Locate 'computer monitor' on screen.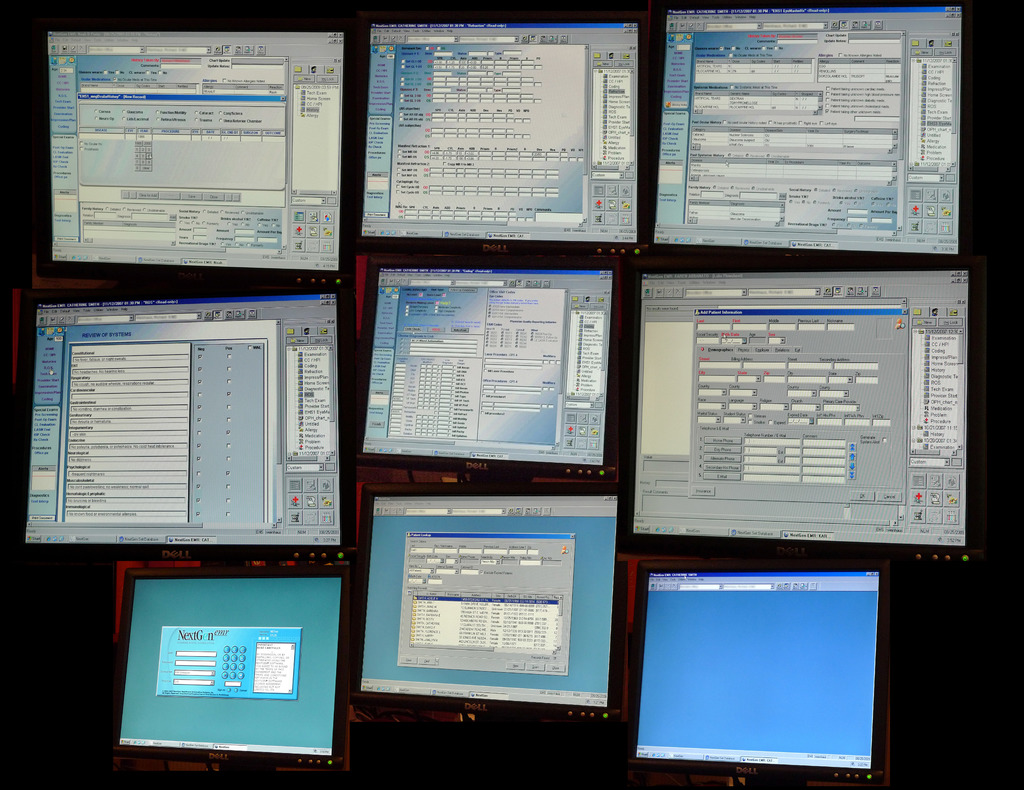
On screen at bbox=[366, 248, 618, 498].
